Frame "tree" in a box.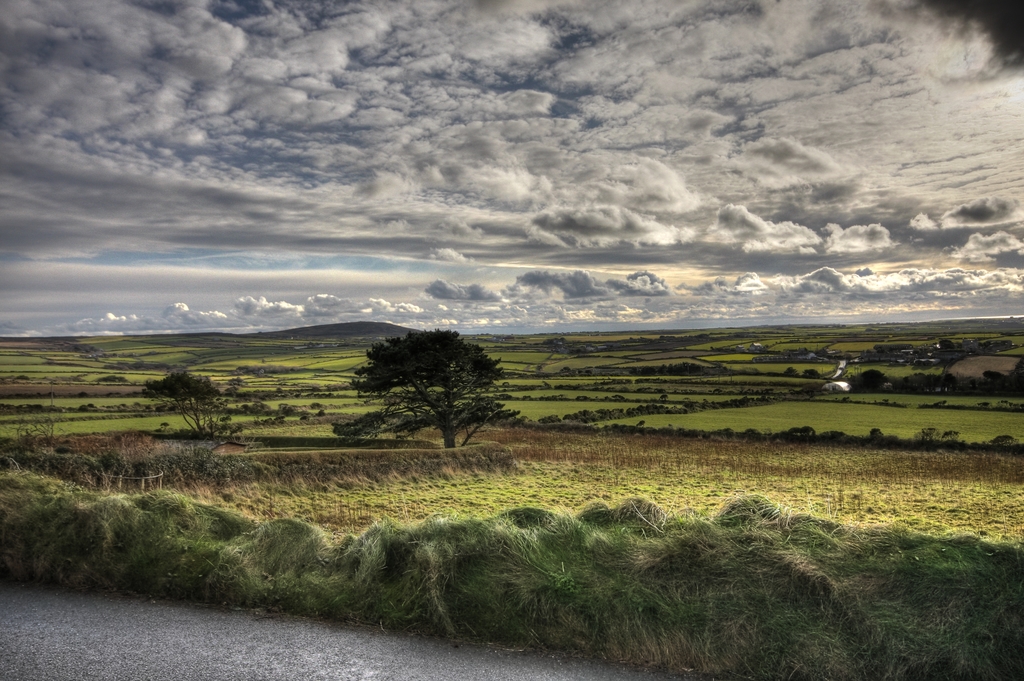
{"x1": 935, "y1": 338, "x2": 952, "y2": 356}.
